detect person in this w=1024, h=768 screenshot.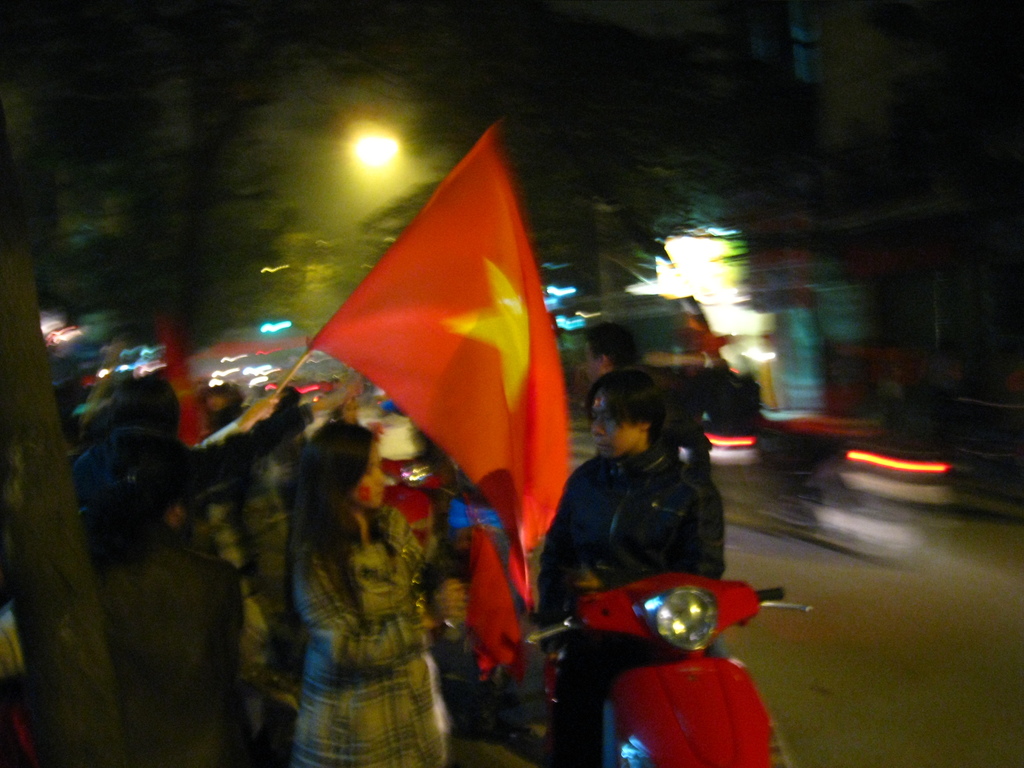
Detection: (x1=544, y1=368, x2=735, y2=689).
